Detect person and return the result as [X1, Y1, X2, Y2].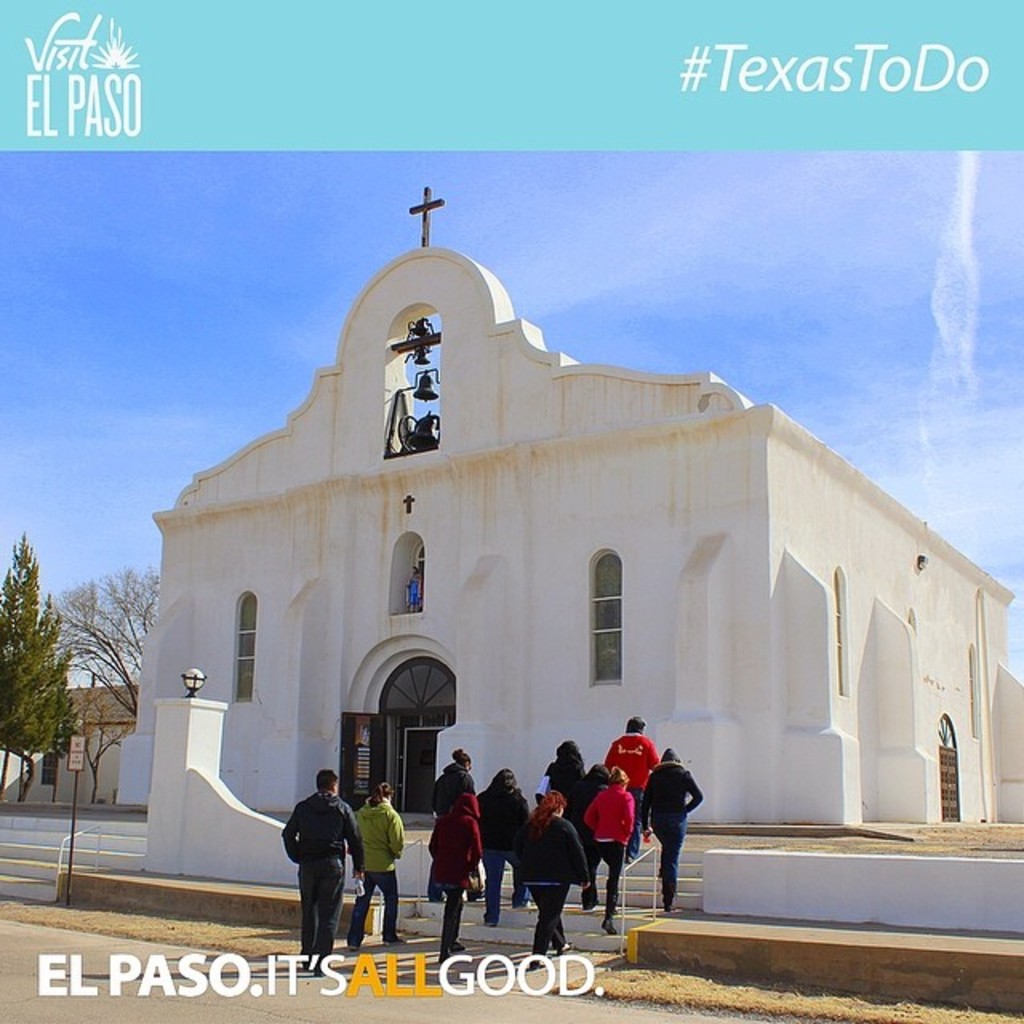
[579, 766, 635, 938].
